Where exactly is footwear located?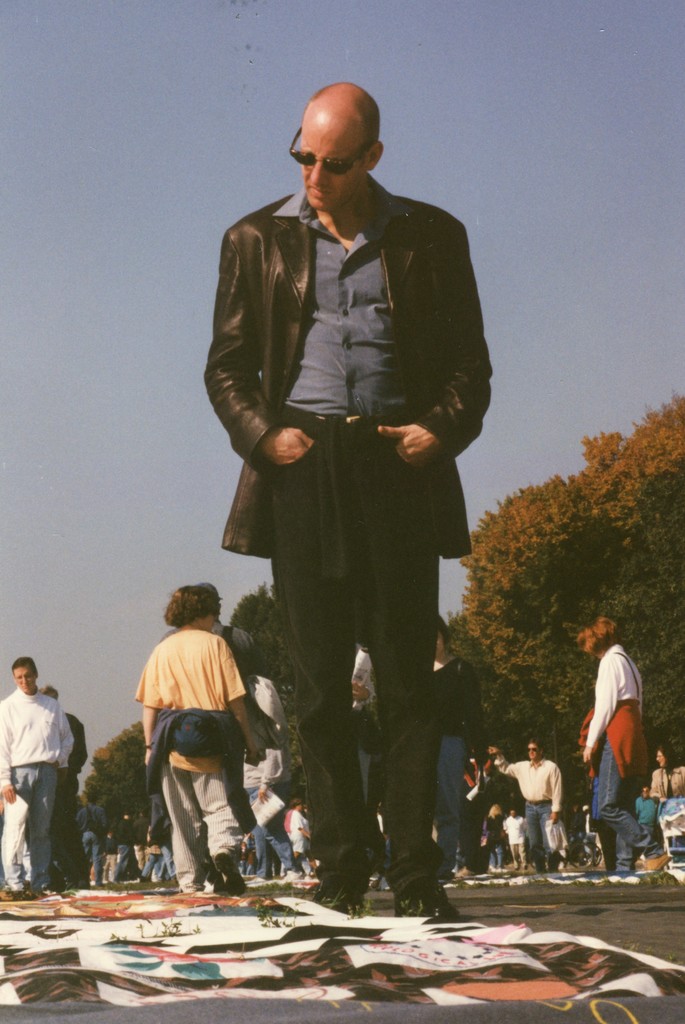
Its bounding box is (x1=214, y1=846, x2=245, y2=895).
